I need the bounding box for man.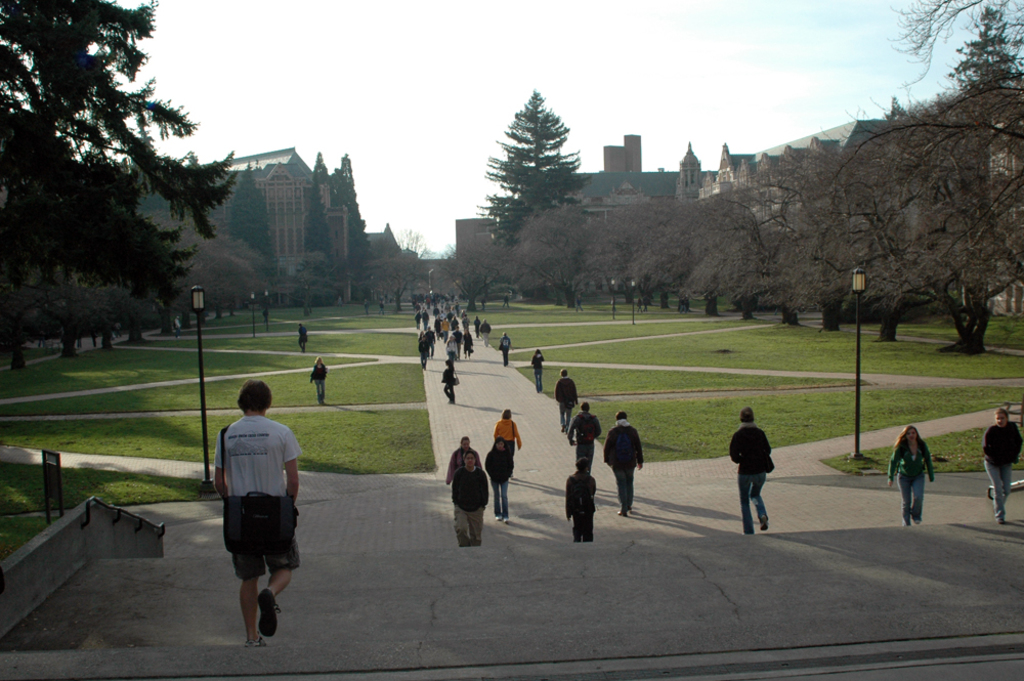
Here it is: x1=557 y1=366 x2=581 y2=432.
